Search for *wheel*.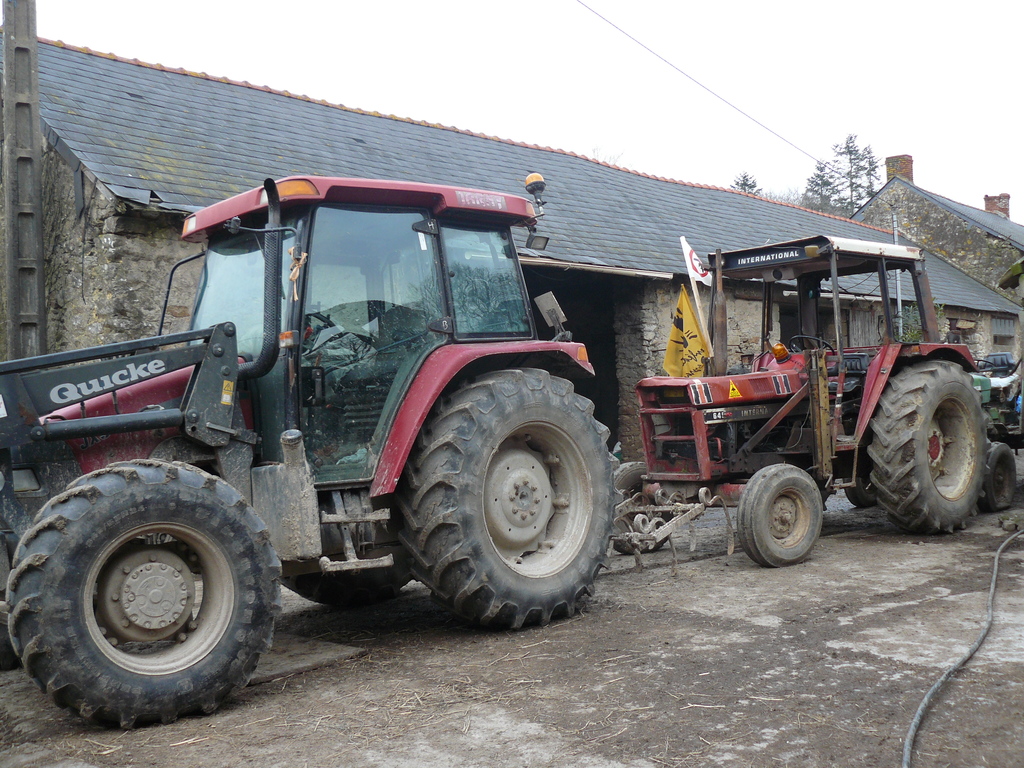
Found at l=283, t=574, r=410, b=609.
